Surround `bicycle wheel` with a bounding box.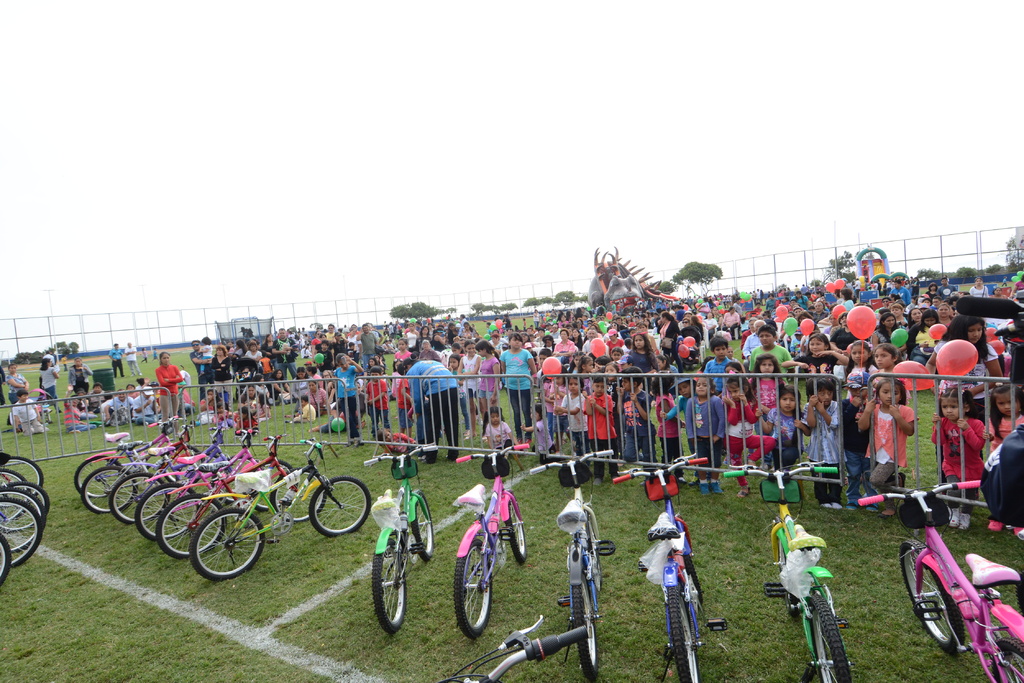
<bbox>409, 487, 434, 559</bbox>.
